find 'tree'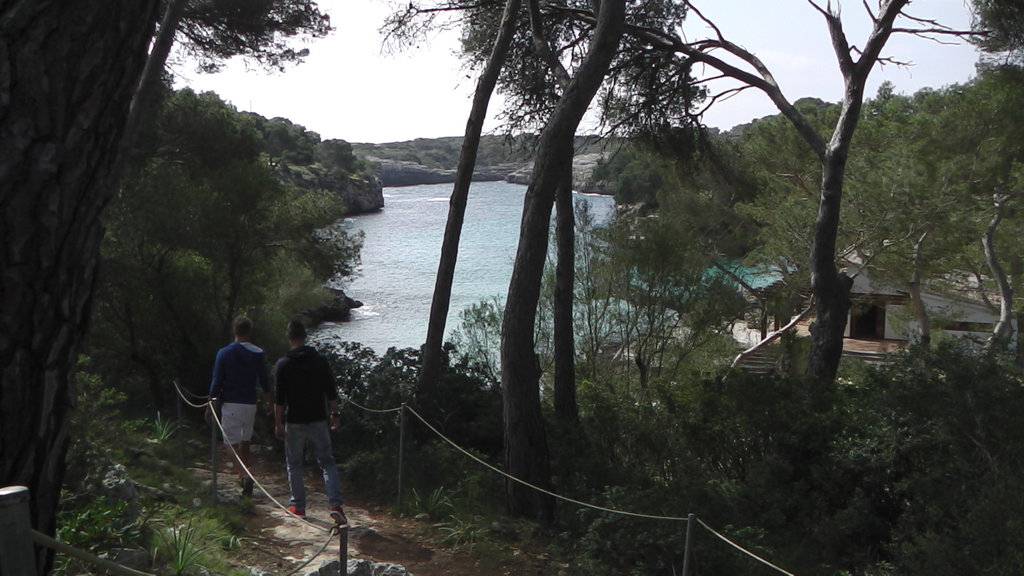
[x1=6, y1=3, x2=180, y2=499]
